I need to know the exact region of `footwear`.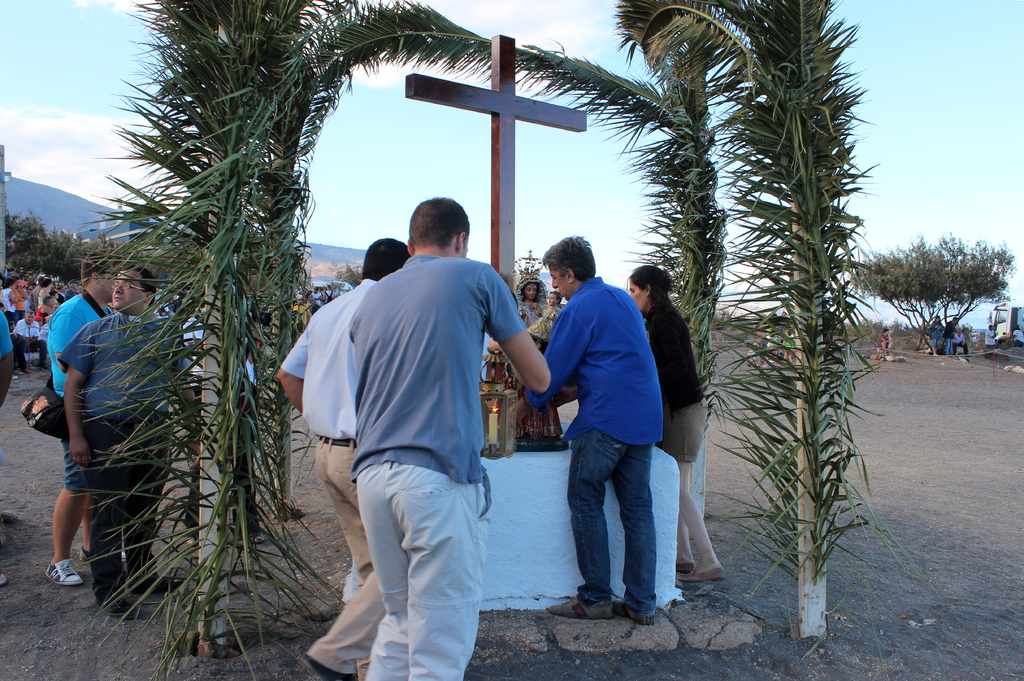
Region: [left=97, top=590, right=132, bottom=618].
